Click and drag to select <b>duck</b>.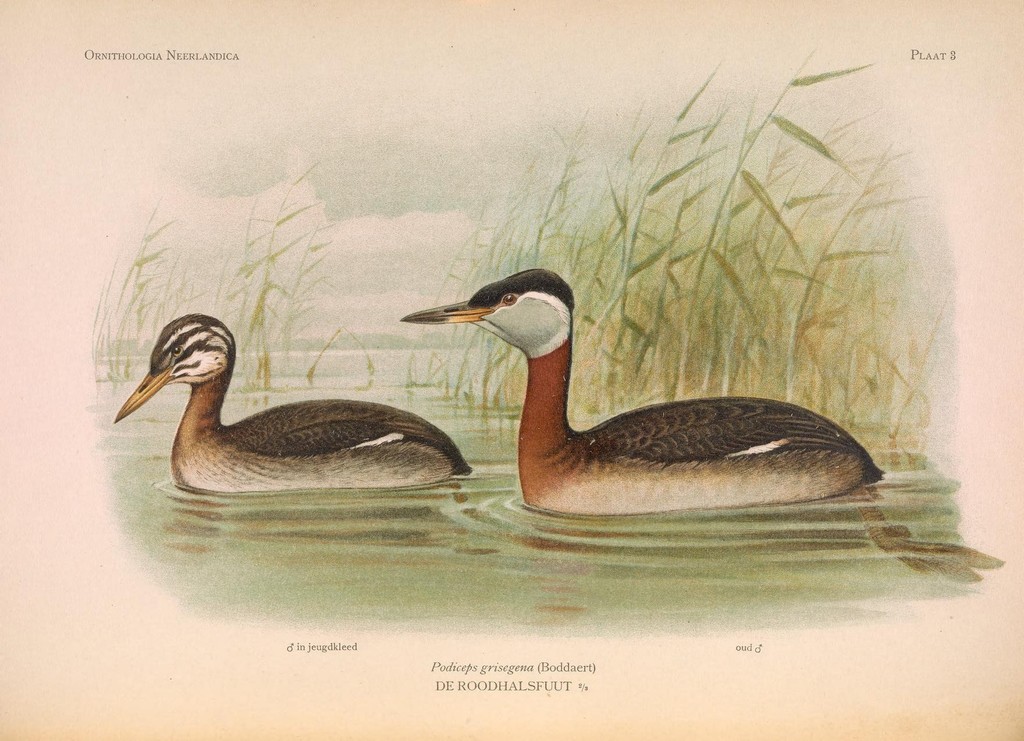
Selection: [x1=94, y1=311, x2=490, y2=509].
